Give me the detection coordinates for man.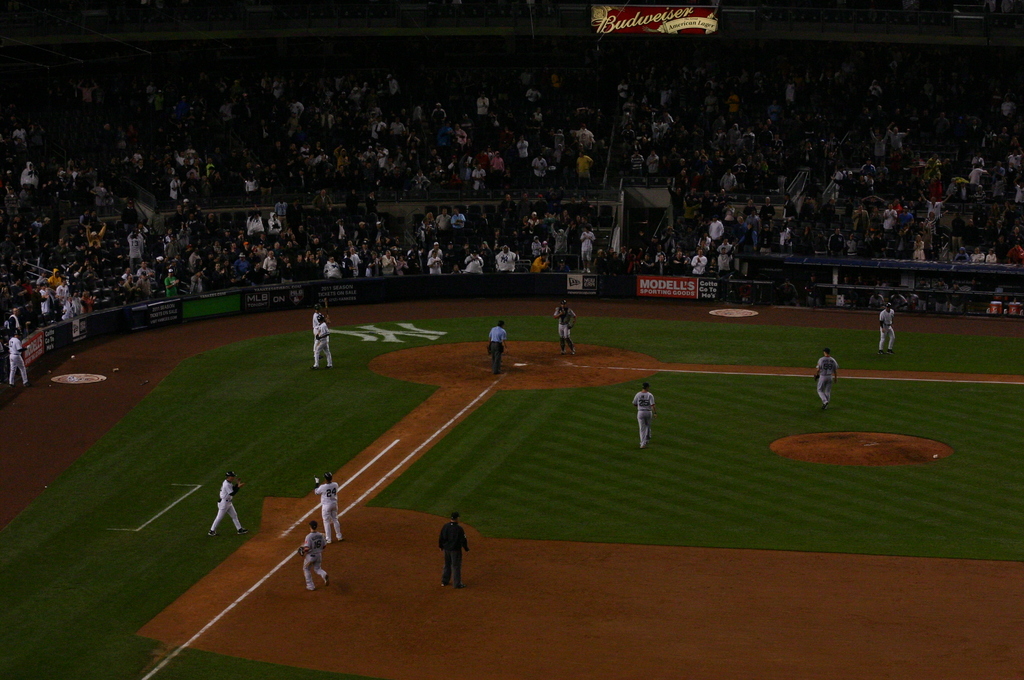
[554,298,577,353].
